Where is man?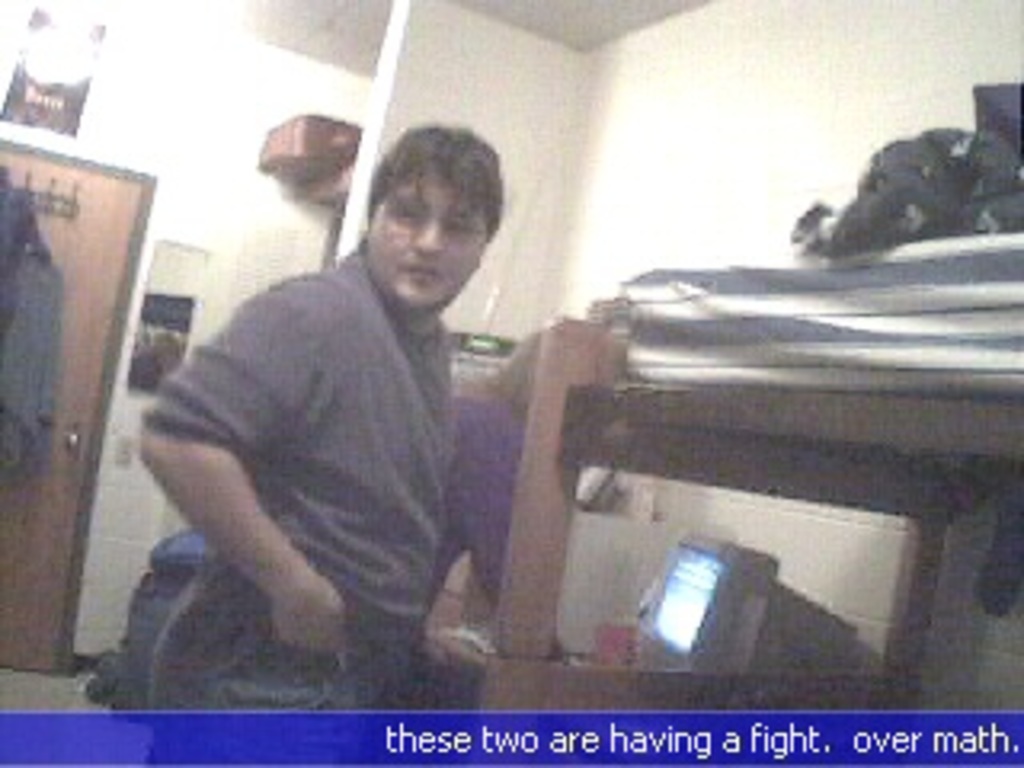
109/134/560/694.
